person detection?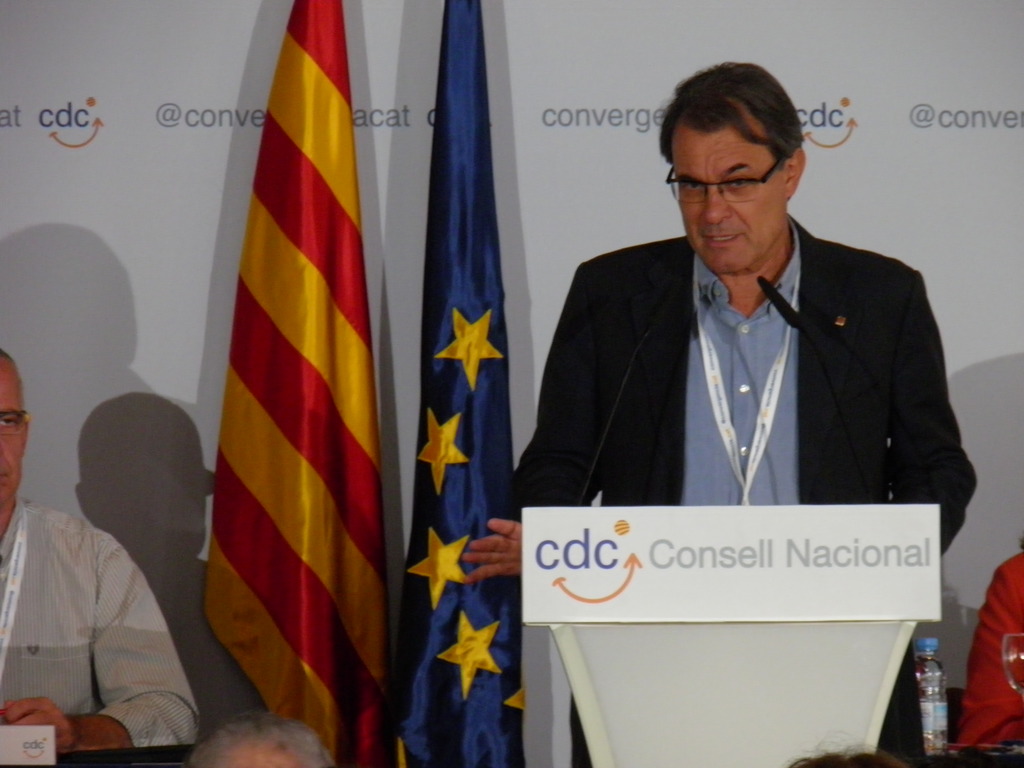
(0, 348, 199, 752)
